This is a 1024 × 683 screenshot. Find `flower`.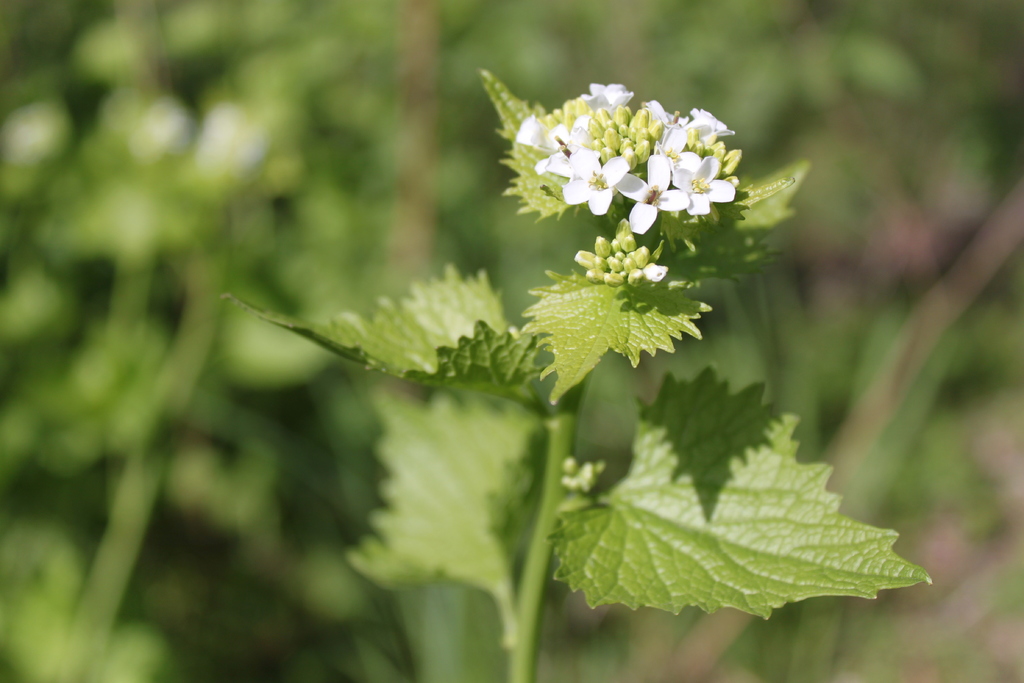
Bounding box: 559/145/633/218.
